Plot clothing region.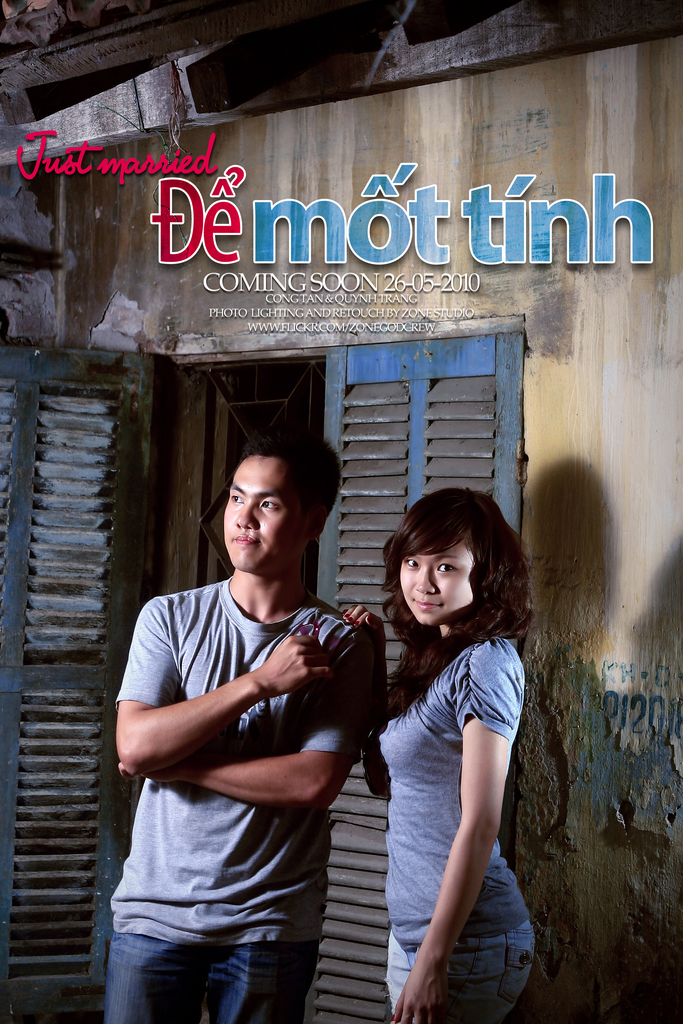
Plotted at 120,523,382,994.
